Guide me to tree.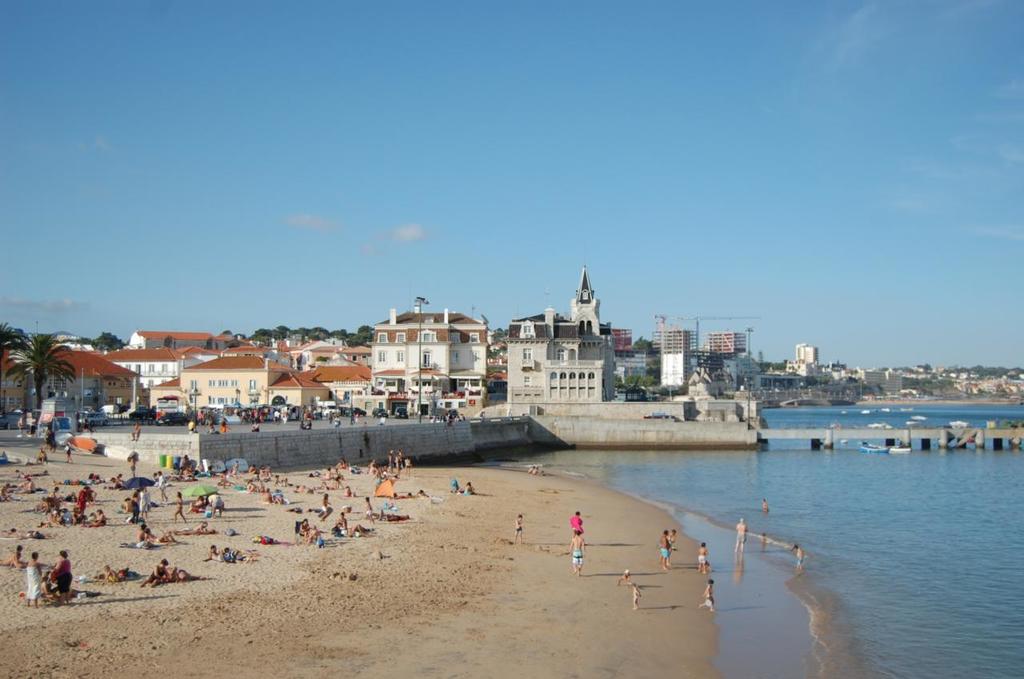
Guidance: (x1=4, y1=325, x2=78, y2=427).
